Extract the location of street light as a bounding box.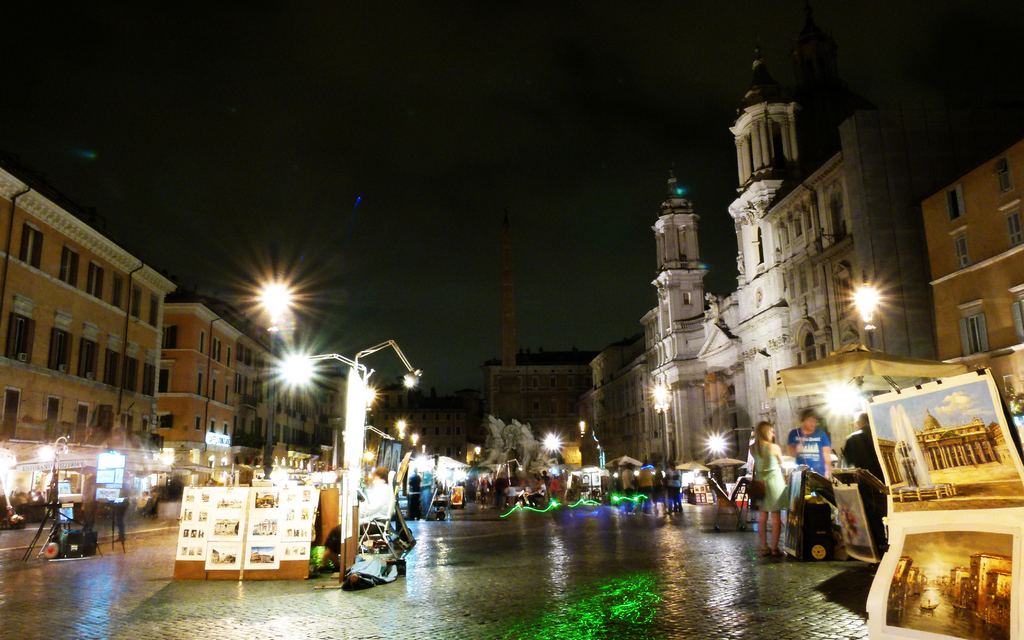
281,351,358,384.
